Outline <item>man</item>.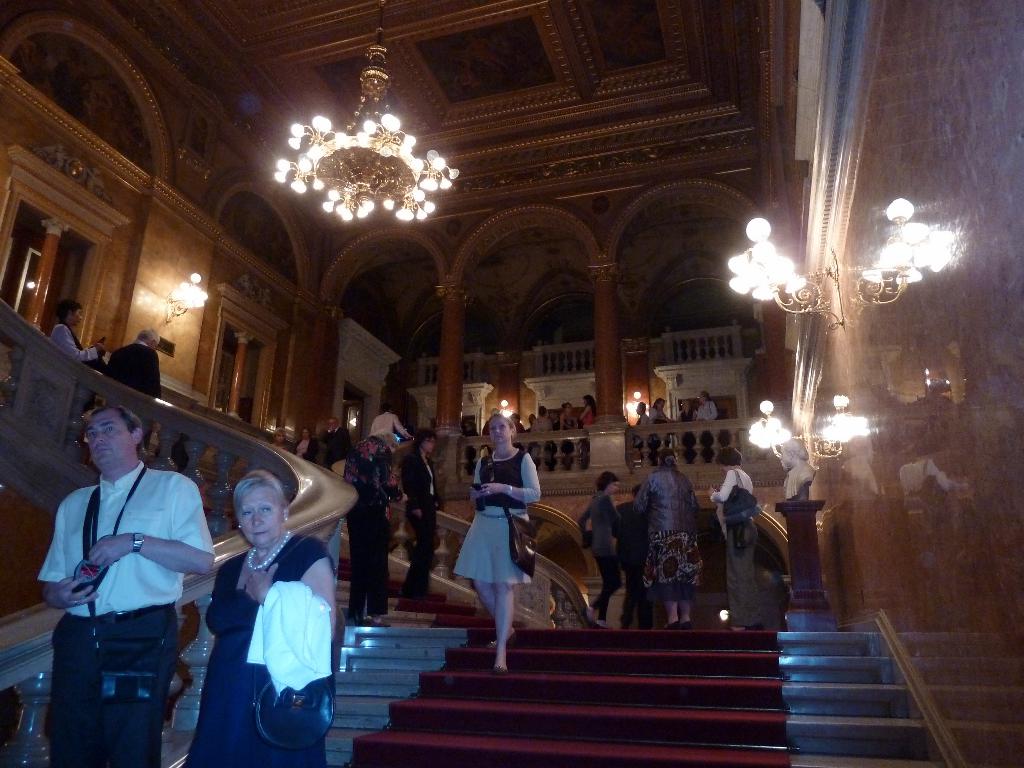
Outline: <region>365, 405, 414, 451</region>.
